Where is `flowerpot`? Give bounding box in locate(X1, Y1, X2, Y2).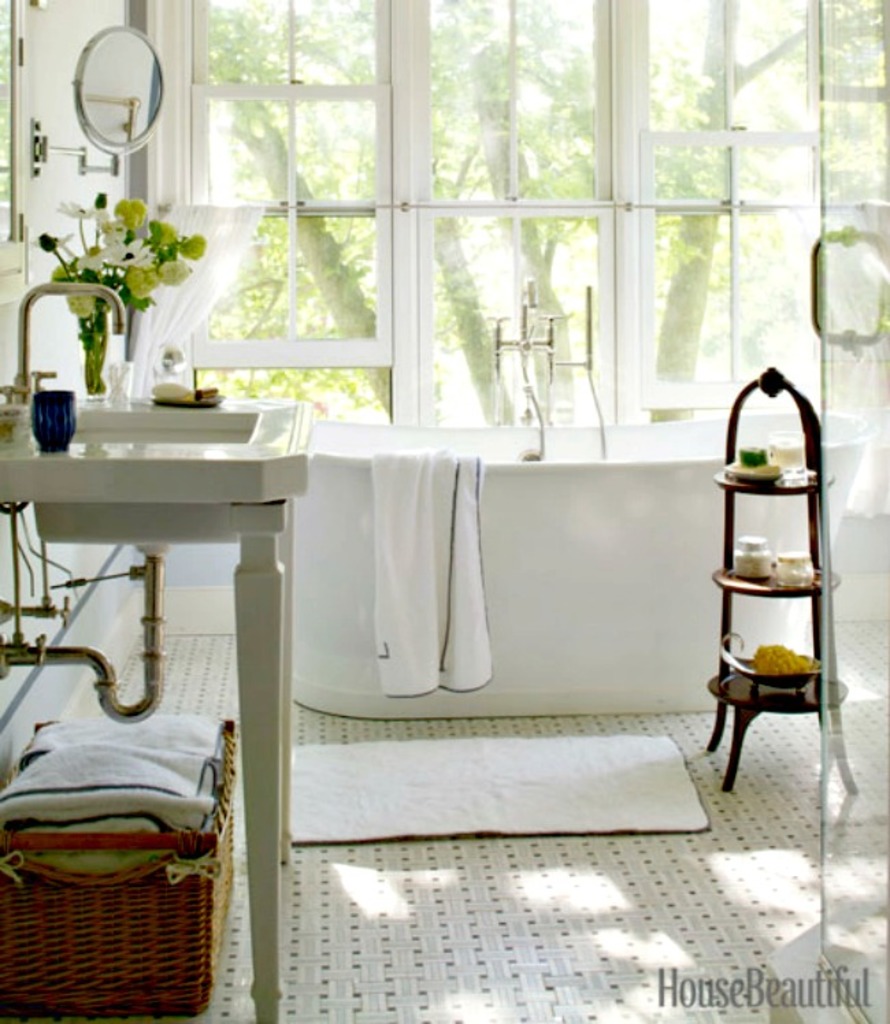
locate(75, 329, 108, 398).
